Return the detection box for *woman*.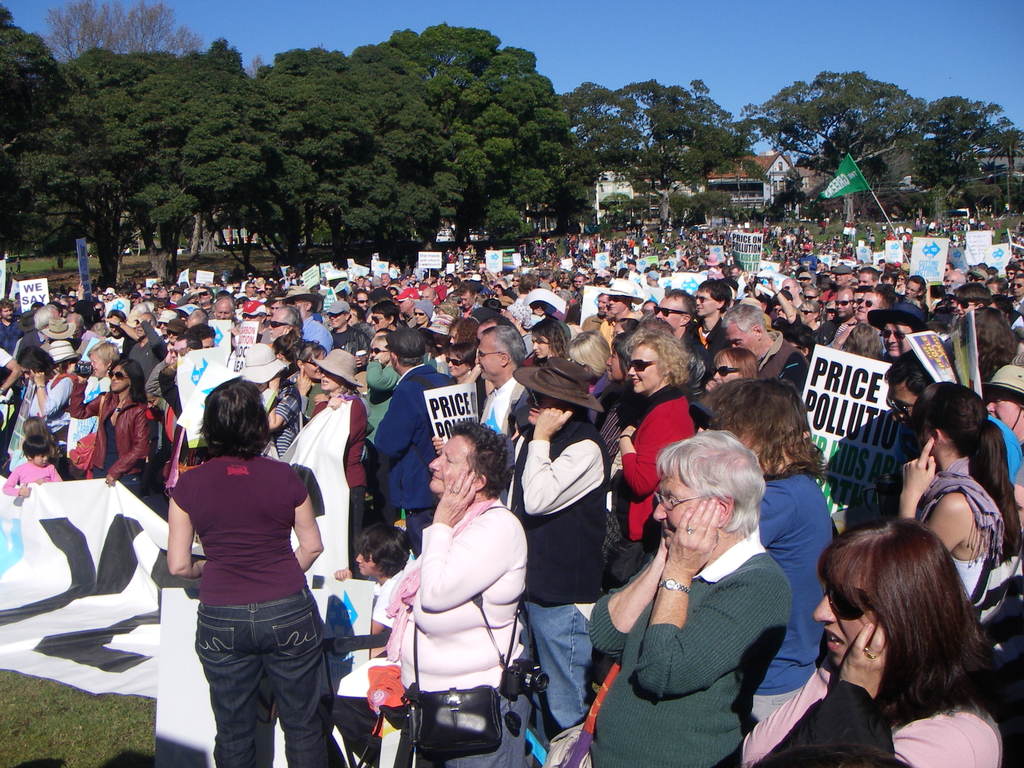
(694, 348, 759, 415).
